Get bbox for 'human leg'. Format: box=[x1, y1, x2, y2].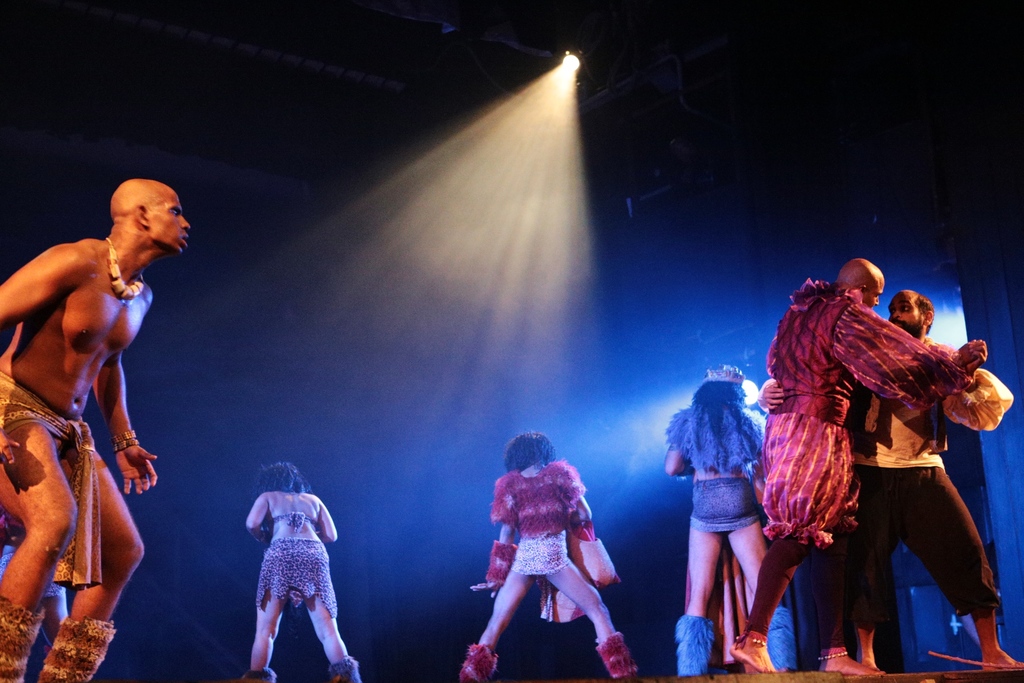
box=[533, 548, 643, 681].
